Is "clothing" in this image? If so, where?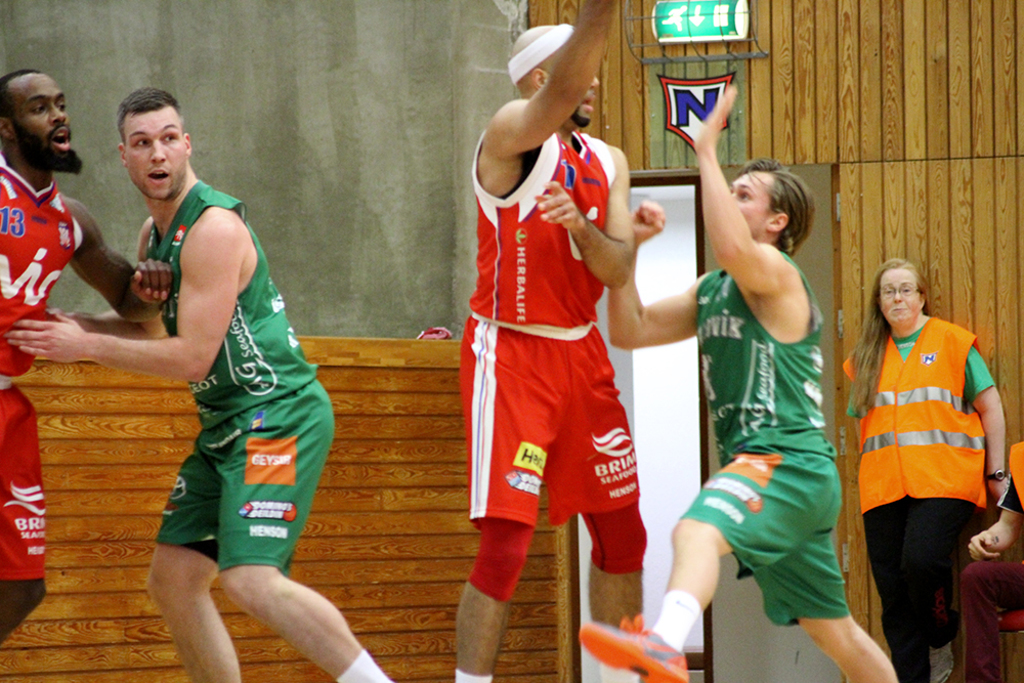
Yes, at x1=954 y1=437 x2=1023 y2=682.
